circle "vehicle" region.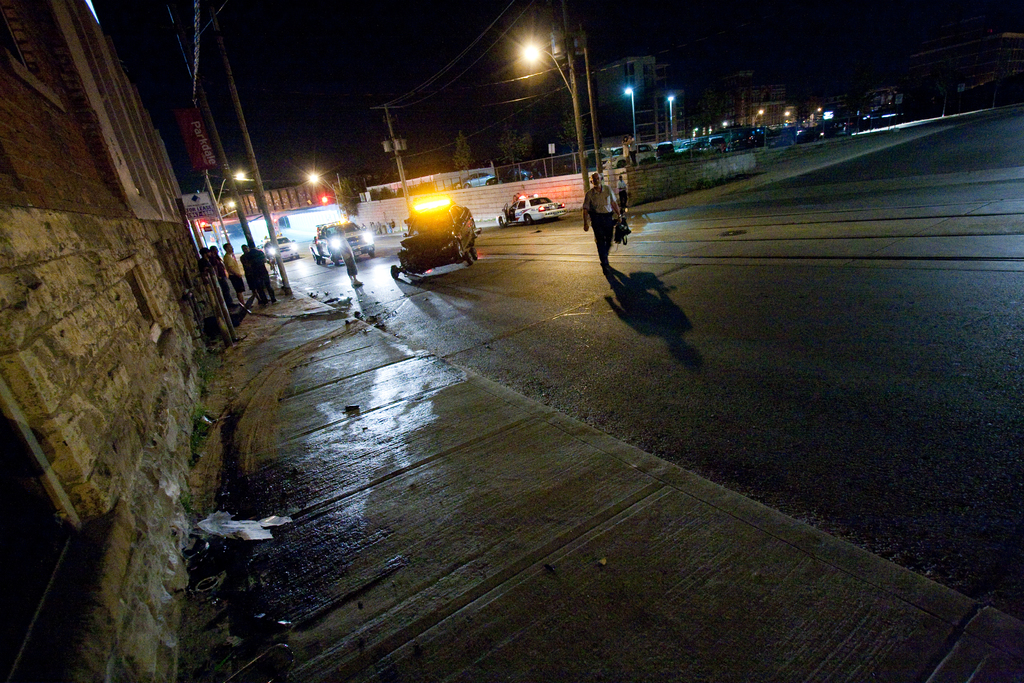
Region: x1=496 y1=189 x2=563 y2=224.
